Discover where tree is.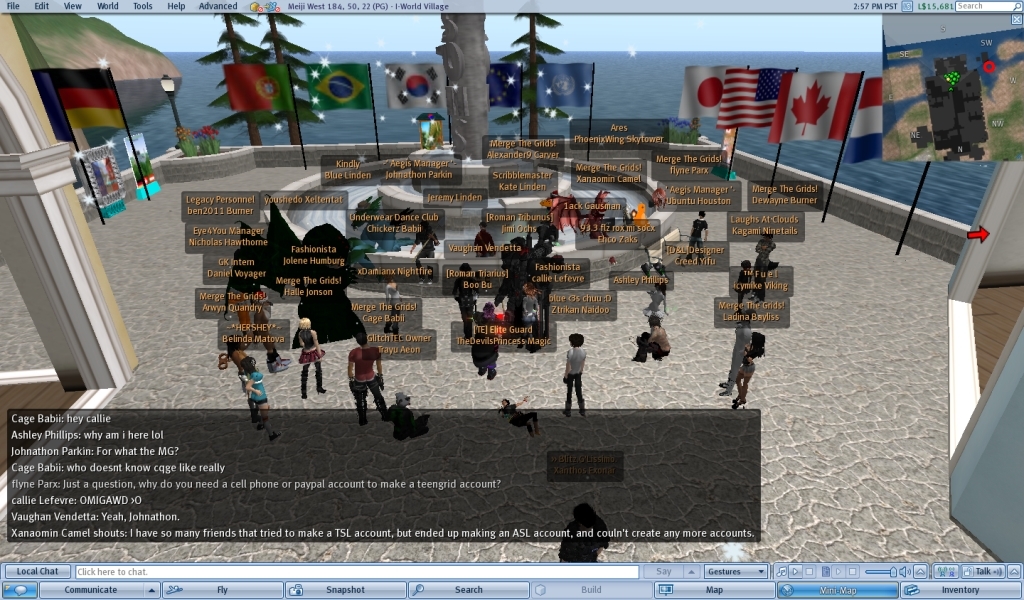
Discovered at Rect(258, 18, 327, 144).
